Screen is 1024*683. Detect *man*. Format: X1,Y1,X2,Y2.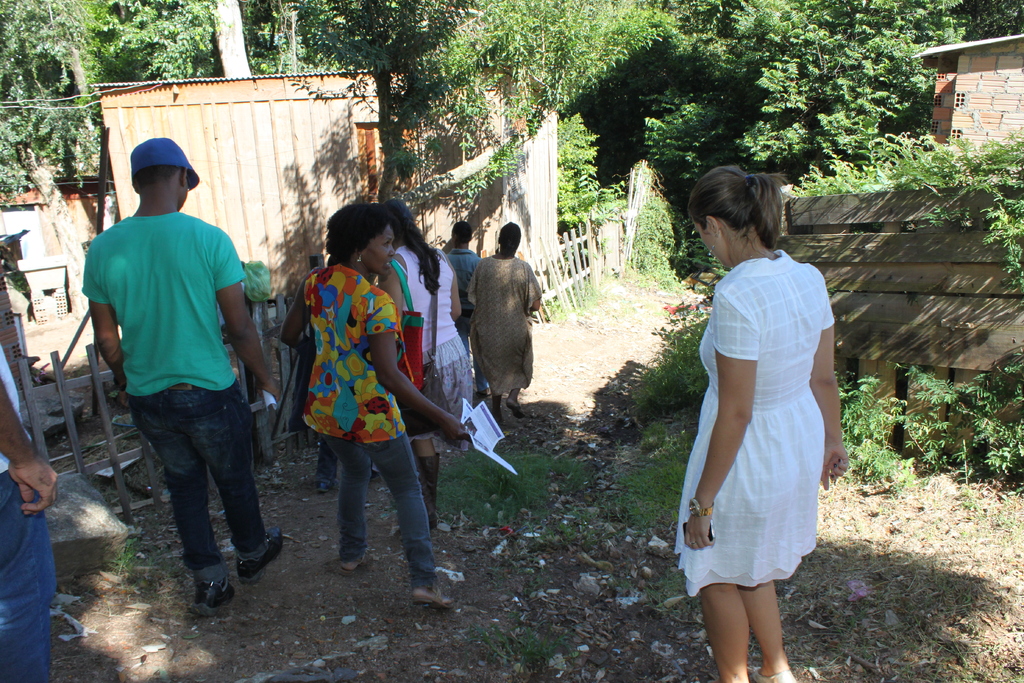
440,224,489,404.
